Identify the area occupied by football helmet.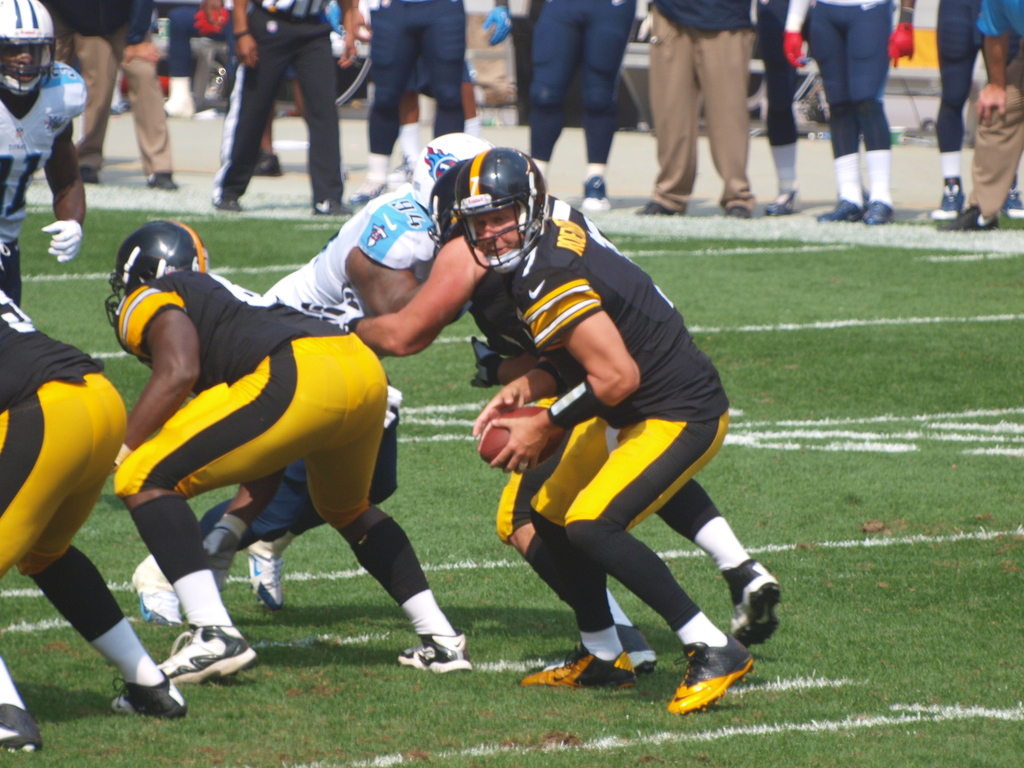
Area: bbox=(410, 131, 495, 214).
